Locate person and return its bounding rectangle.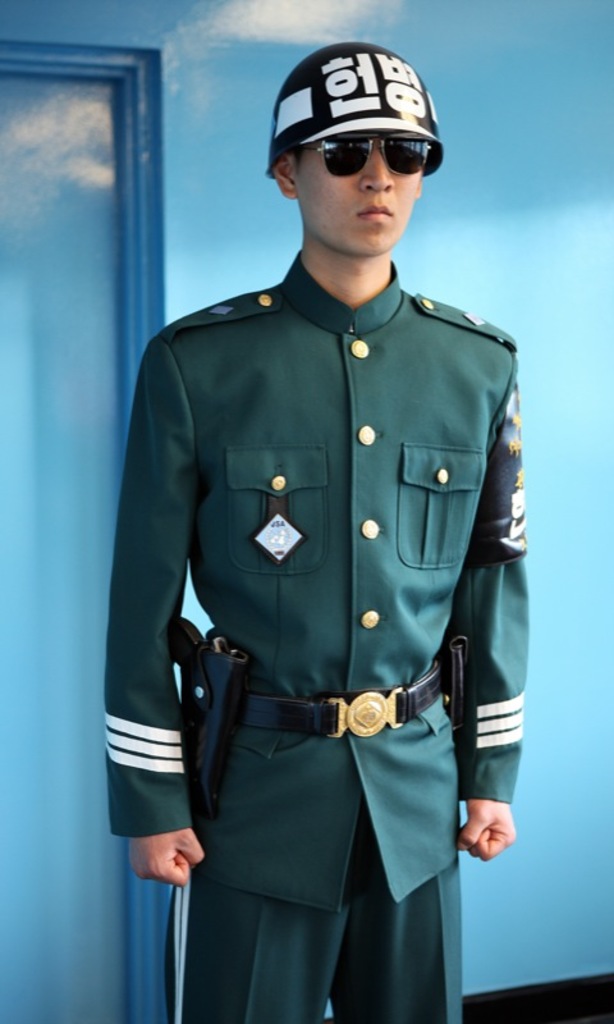
102/38/526/1023.
